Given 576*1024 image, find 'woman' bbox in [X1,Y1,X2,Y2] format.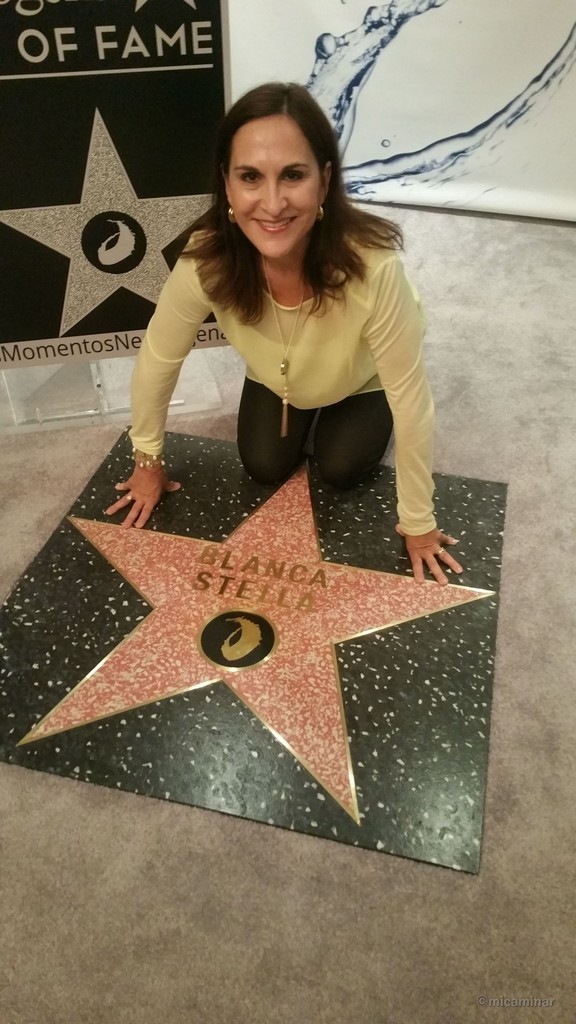
[124,100,511,611].
